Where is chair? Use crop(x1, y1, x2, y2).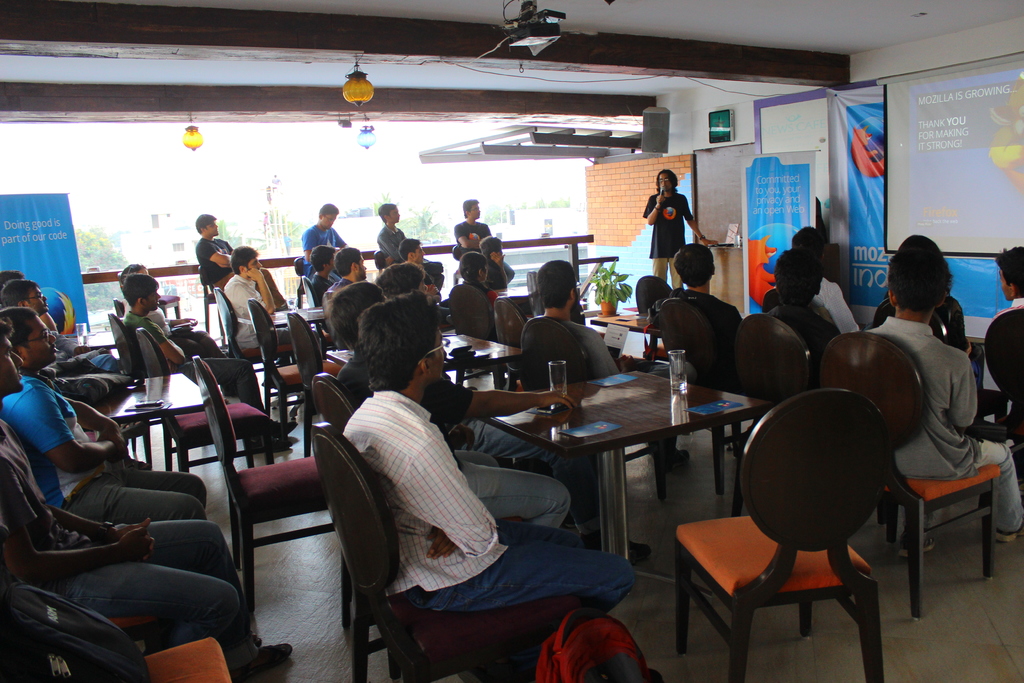
crop(211, 283, 286, 404).
